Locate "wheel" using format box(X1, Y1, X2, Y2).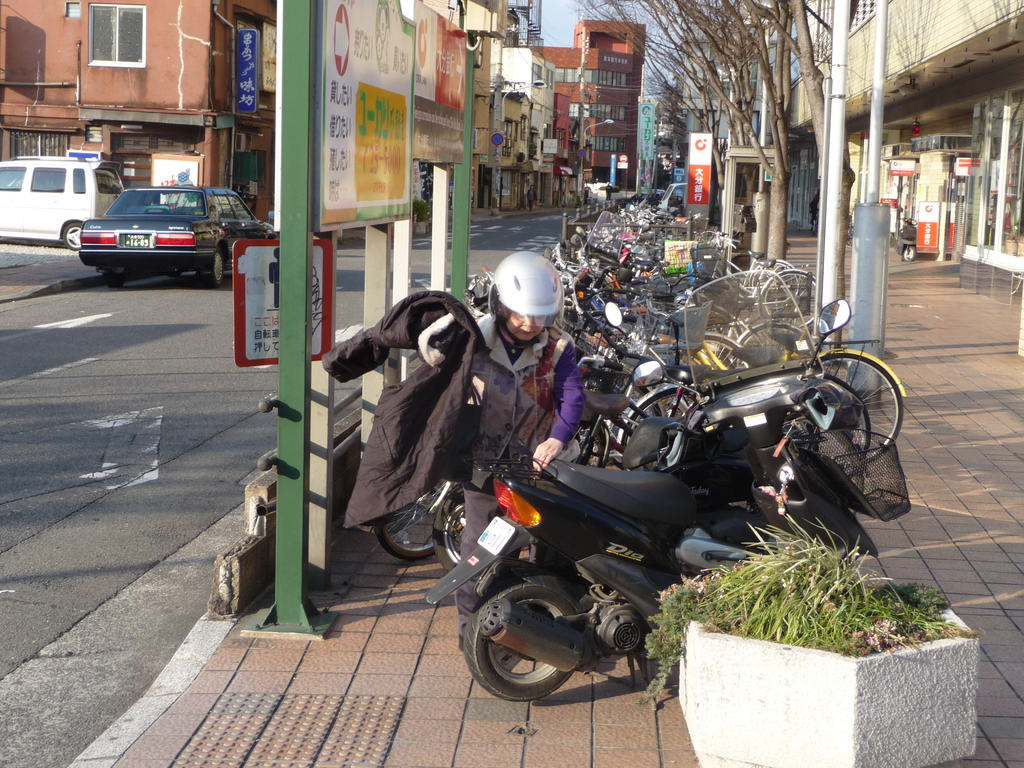
box(433, 486, 468, 580).
